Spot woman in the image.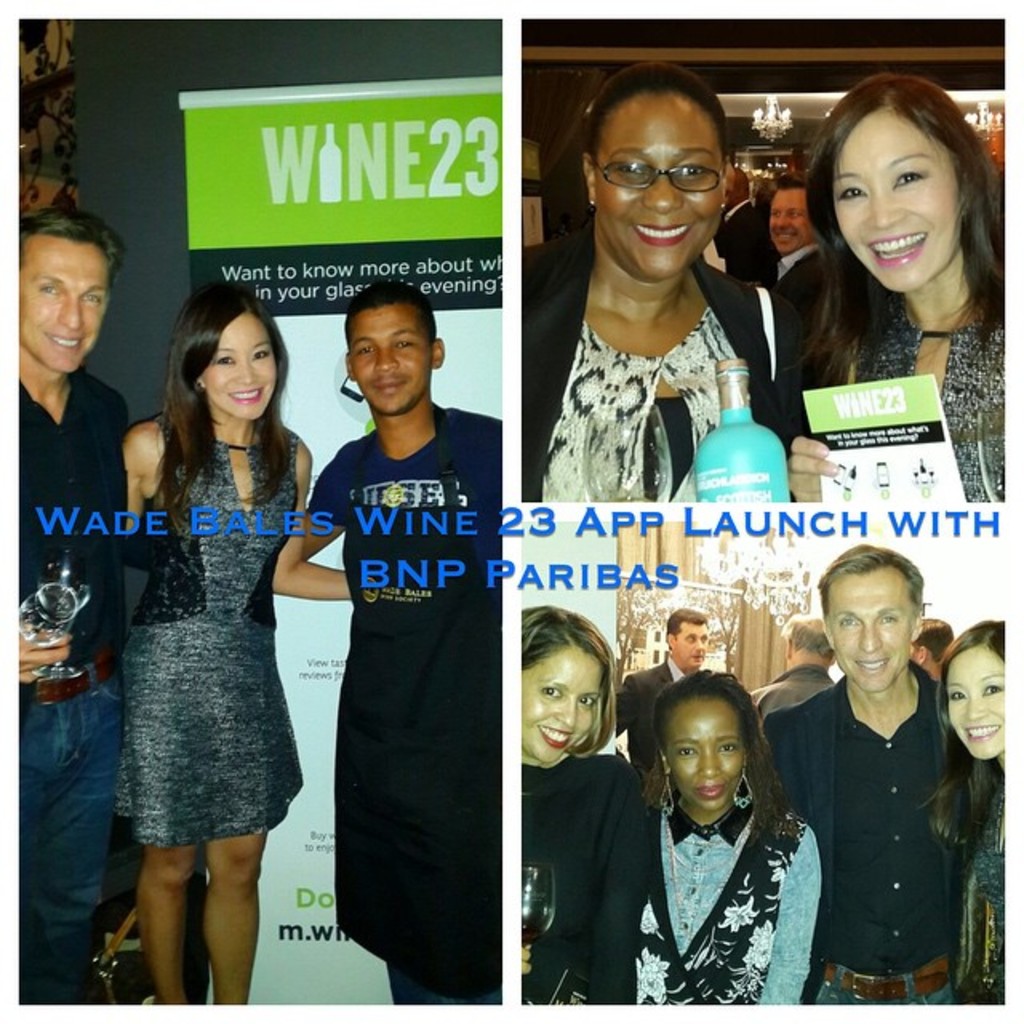
woman found at [784,74,1003,502].
